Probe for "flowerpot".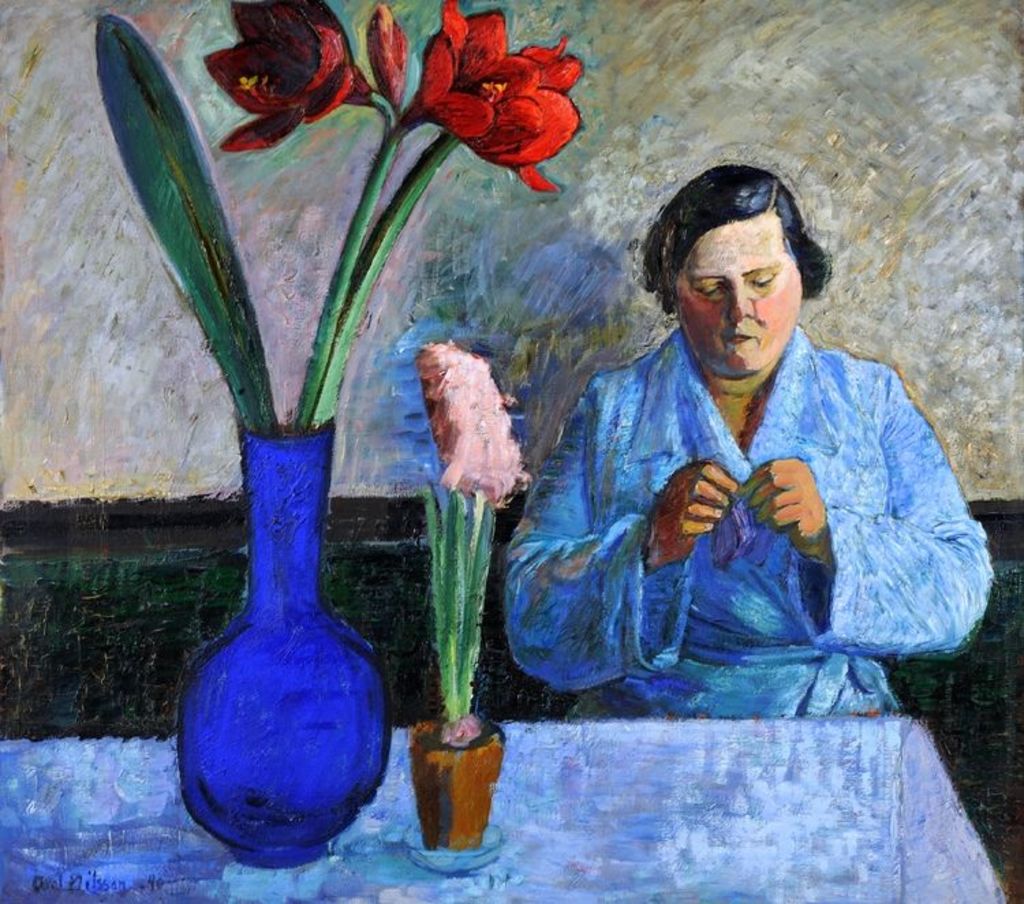
Probe result: [411, 716, 504, 856].
